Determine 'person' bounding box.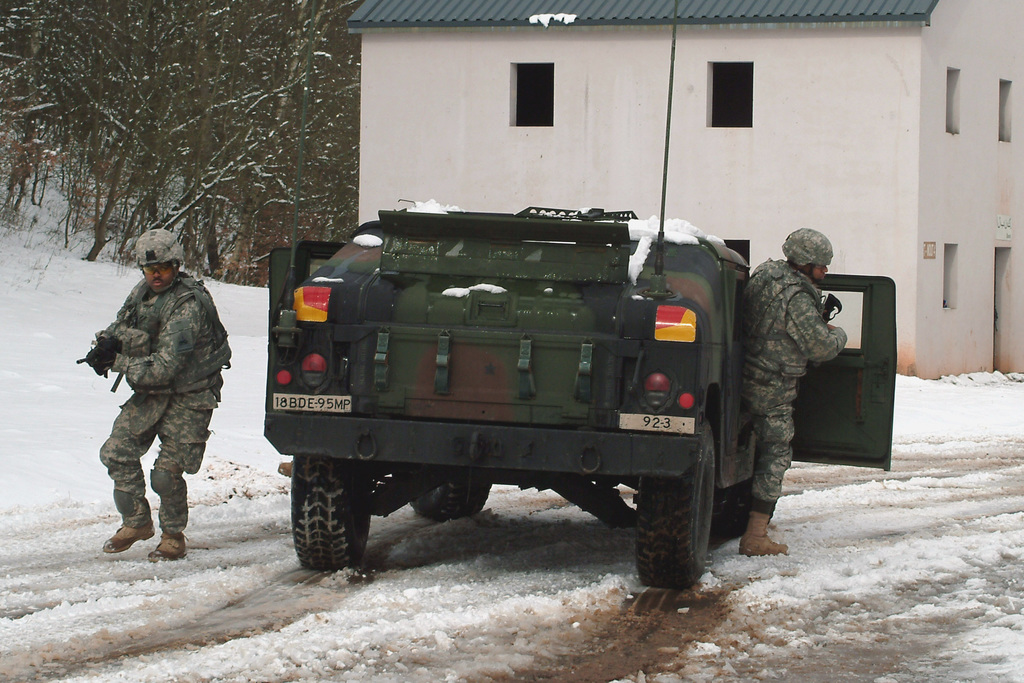
Determined: <region>94, 223, 230, 561</region>.
